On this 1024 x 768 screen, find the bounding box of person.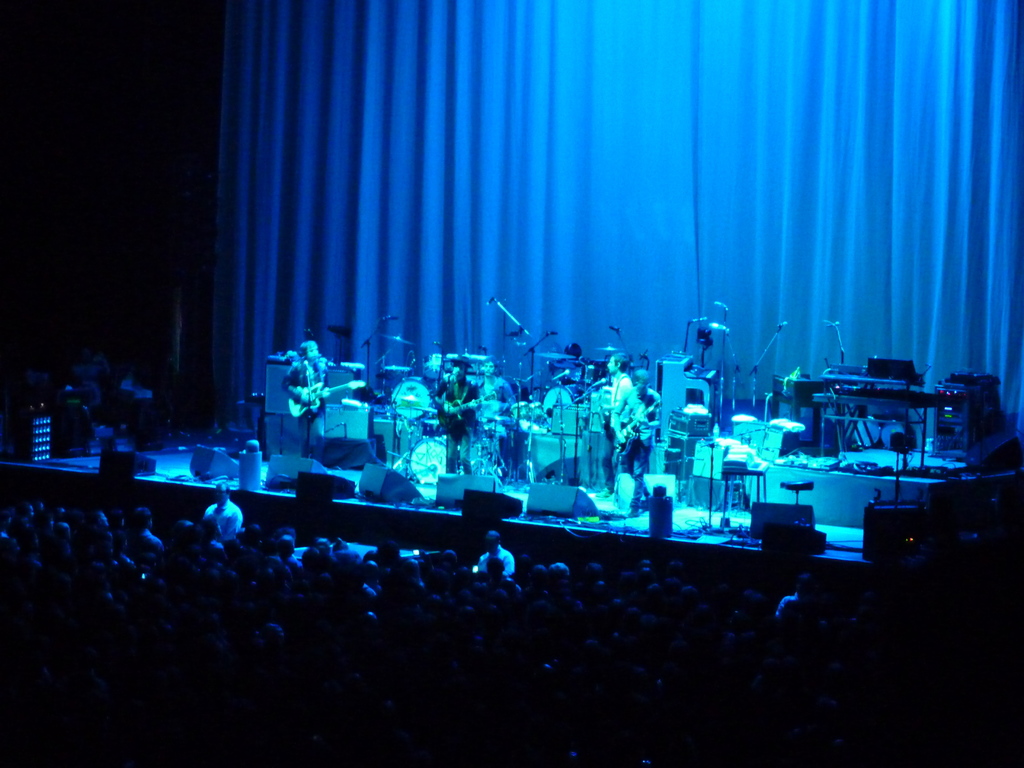
Bounding box: [425,364,483,474].
